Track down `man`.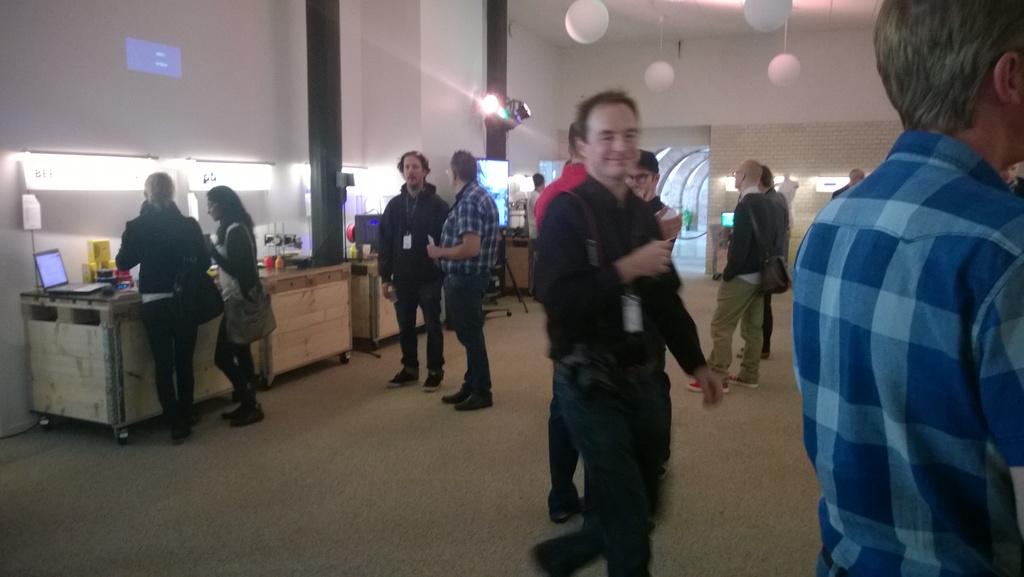
Tracked to pyautogui.locateOnScreen(115, 174, 214, 443).
